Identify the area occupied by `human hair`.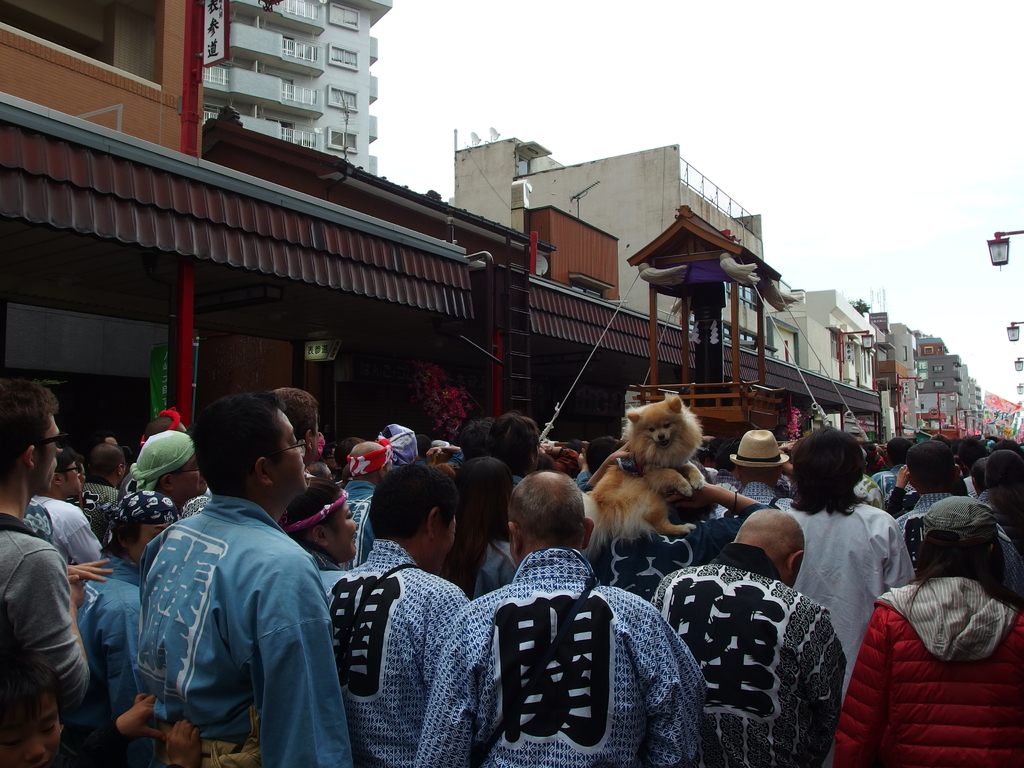
Area: 970 458 982 499.
